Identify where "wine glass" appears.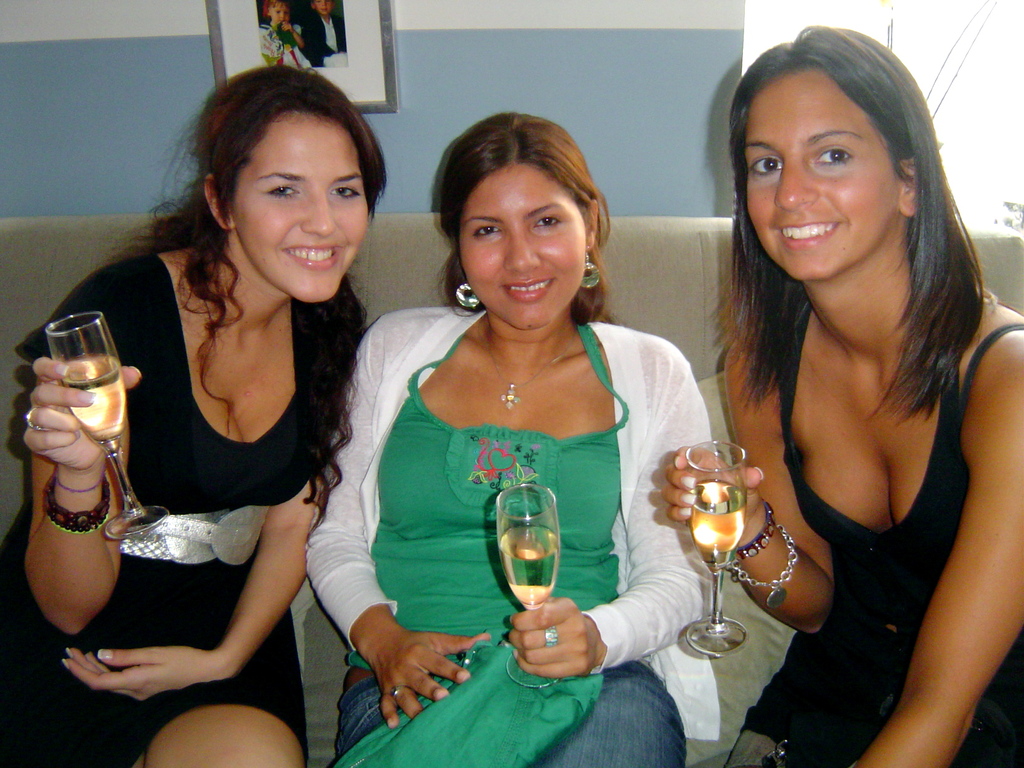
Appears at bbox=[687, 435, 749, 656].
